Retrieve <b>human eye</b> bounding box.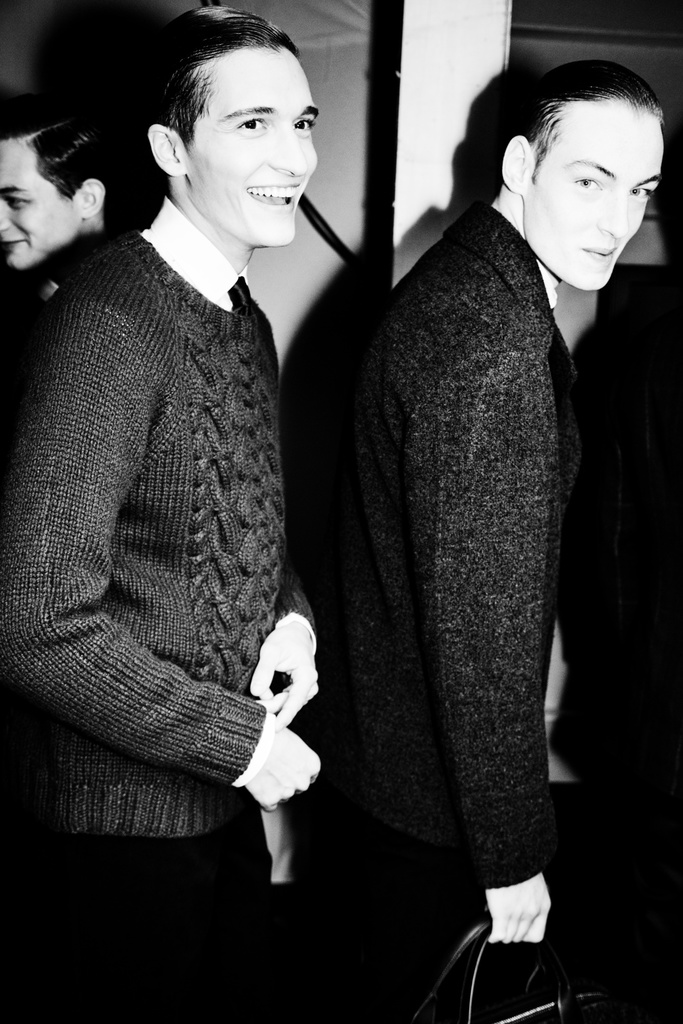
Bounding box: Rect(288, 111, 318, 135).
